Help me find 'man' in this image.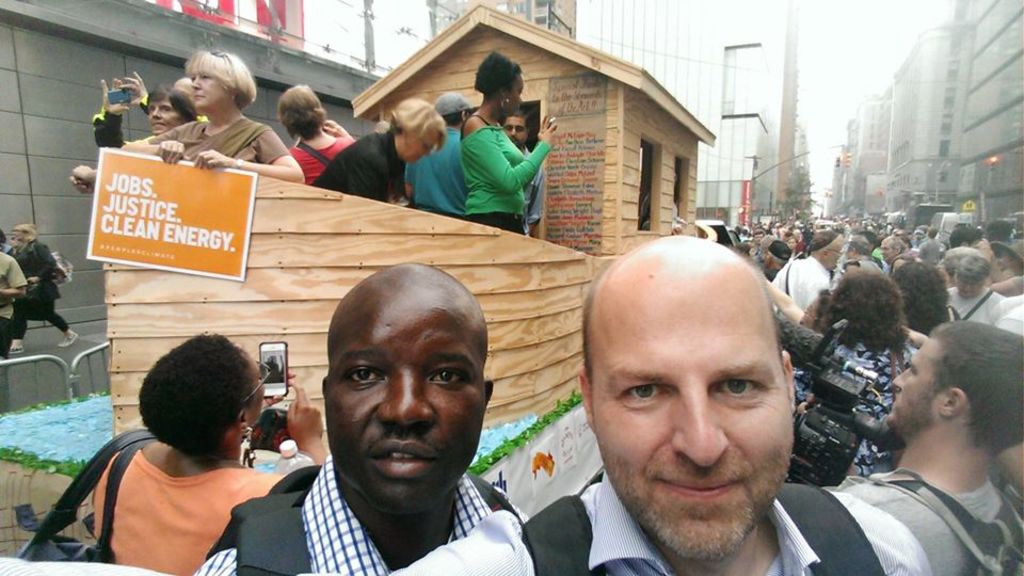
Found it: Rect(499, 109, 546, 238).
